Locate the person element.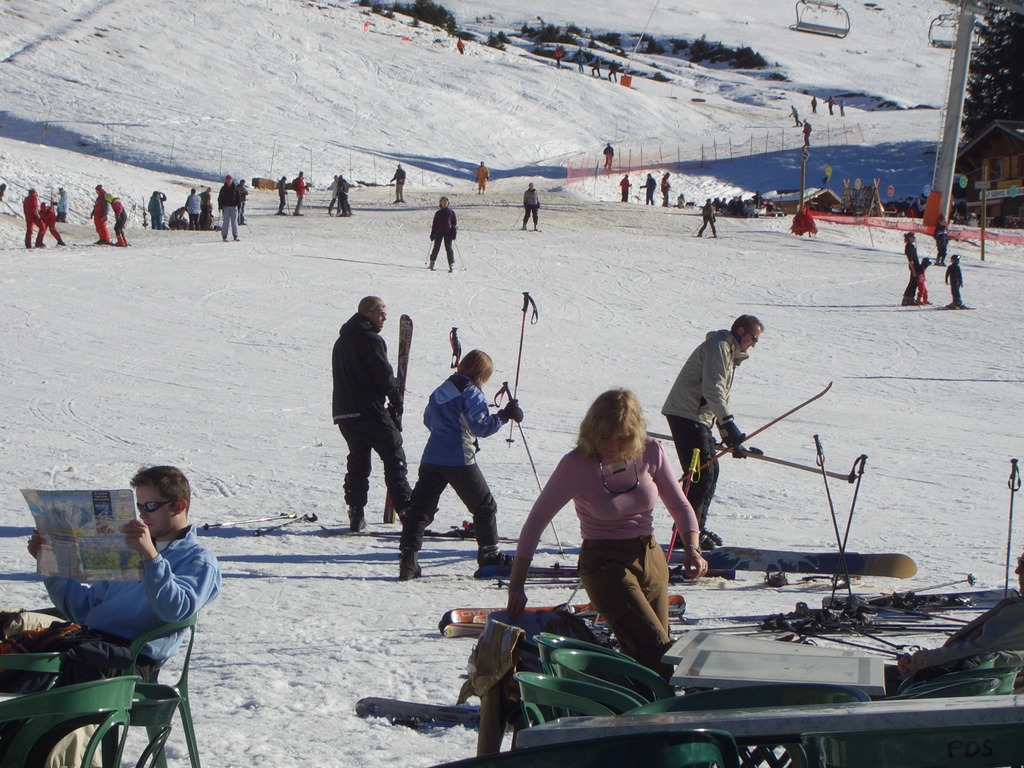
Element bbox: [616, 177, 631, 207].
